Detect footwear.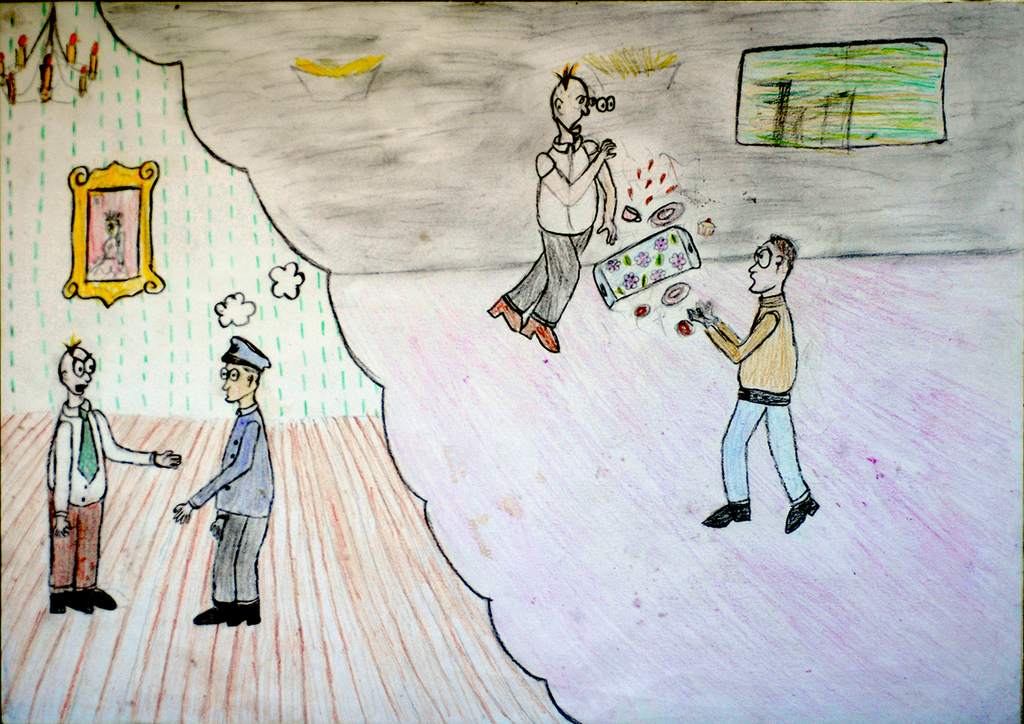
Detected at 778:468:837:537.
